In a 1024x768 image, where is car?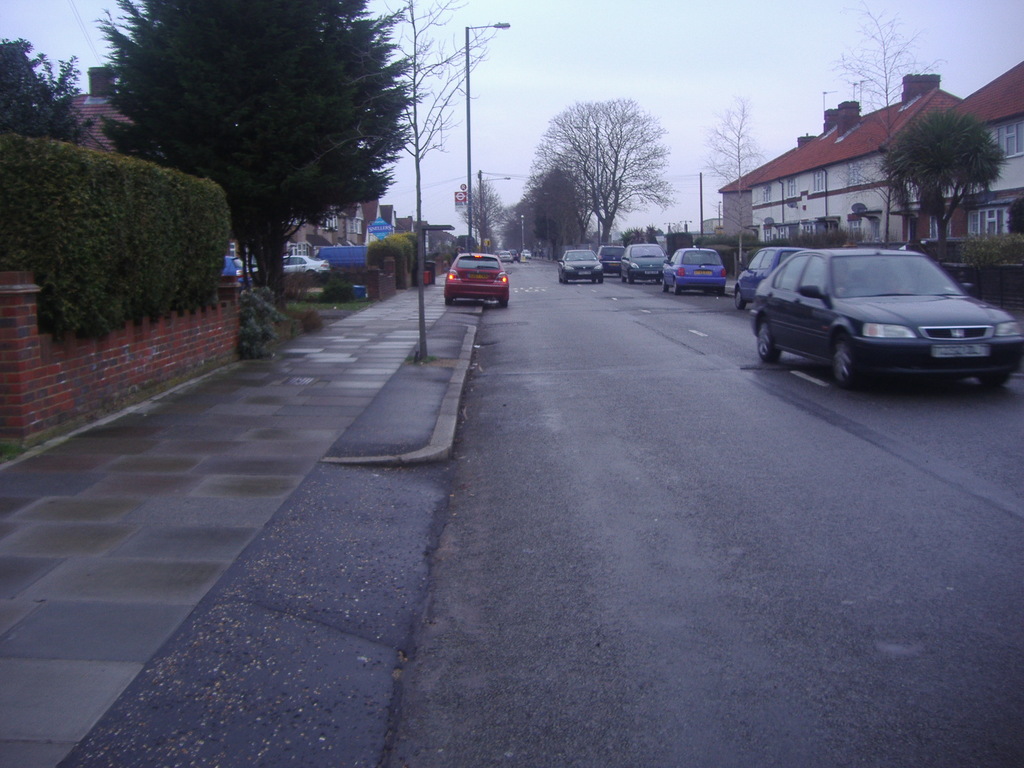
crop(562, 246, 604, 282).
